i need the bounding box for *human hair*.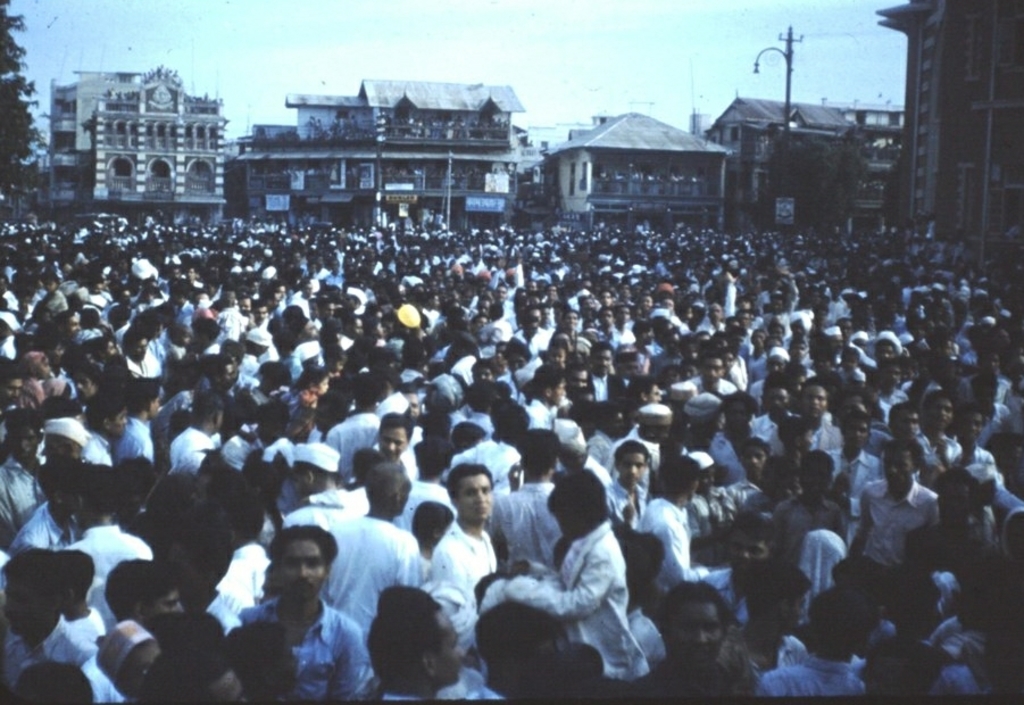
Here it is: 350 373 381 407.
